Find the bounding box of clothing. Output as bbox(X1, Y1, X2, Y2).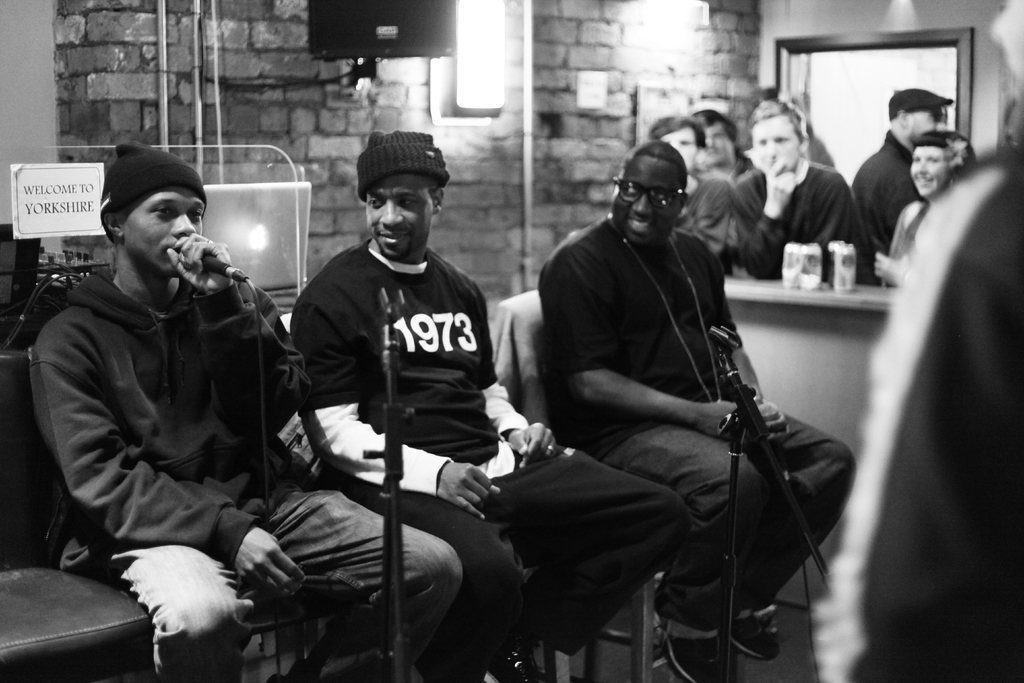
bbox(724, 163, 881, 283).
